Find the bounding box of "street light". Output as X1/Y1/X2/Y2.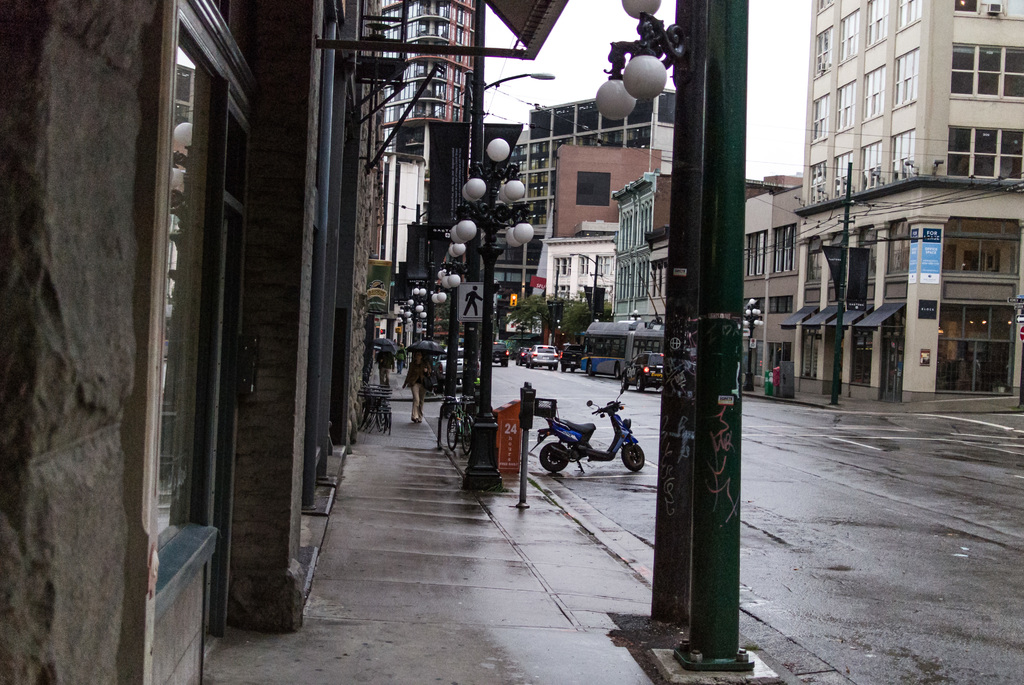
430/266/458/342.
